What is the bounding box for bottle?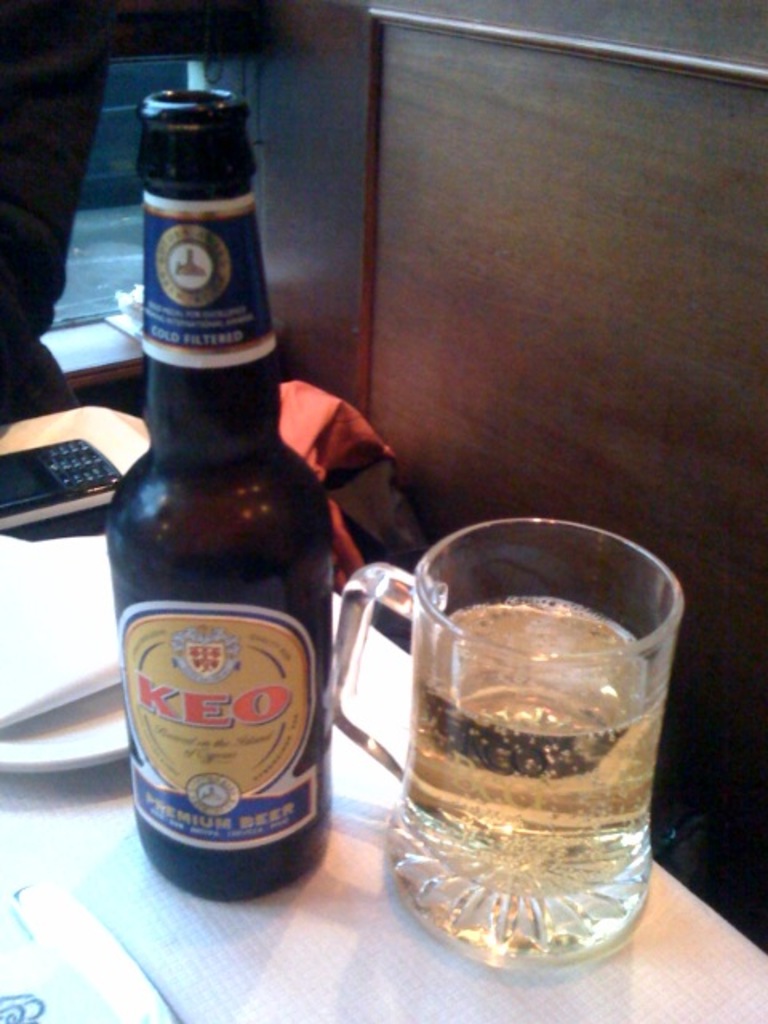
locate(112, 82, 338, 898).
